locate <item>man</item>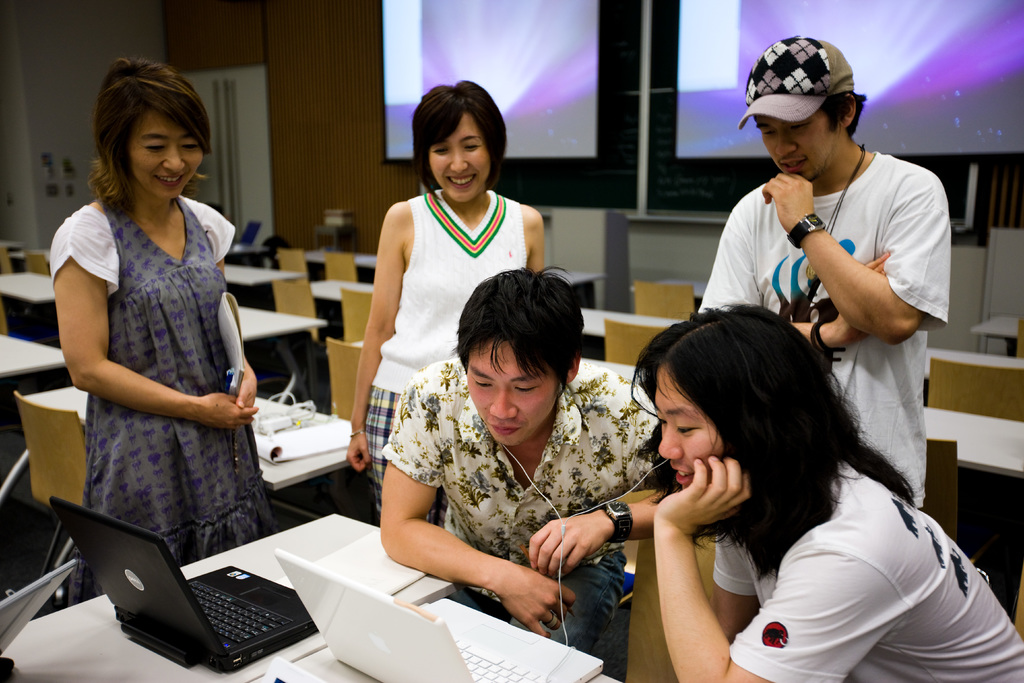
(left=379, top=259, right=680, bottom=654)
